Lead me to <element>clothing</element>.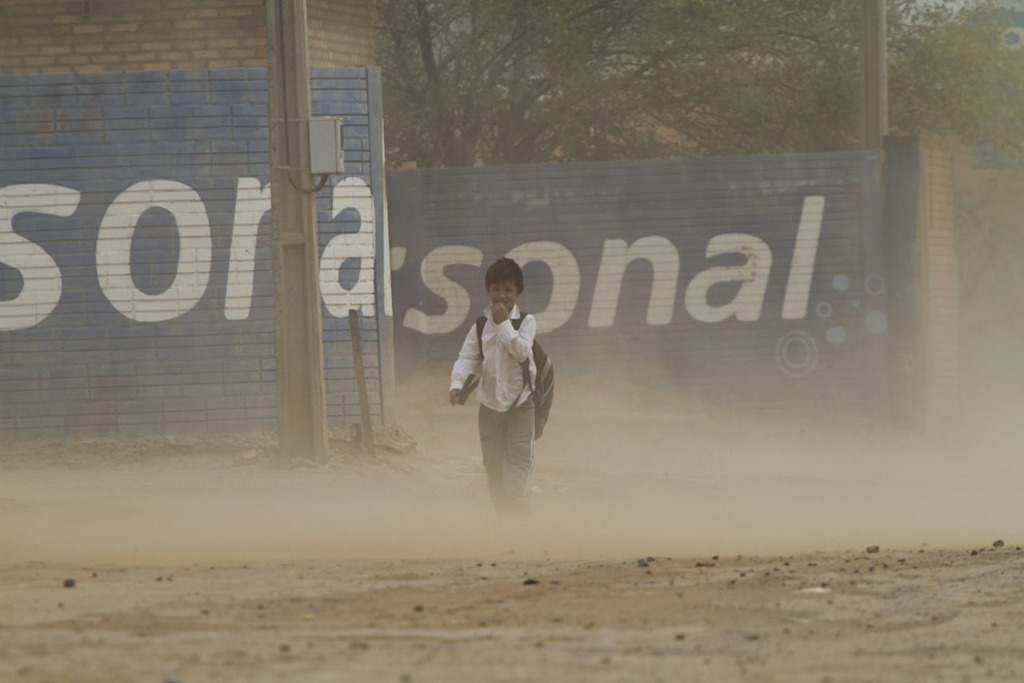
Lead to box=[459, 289, 561, 503].
